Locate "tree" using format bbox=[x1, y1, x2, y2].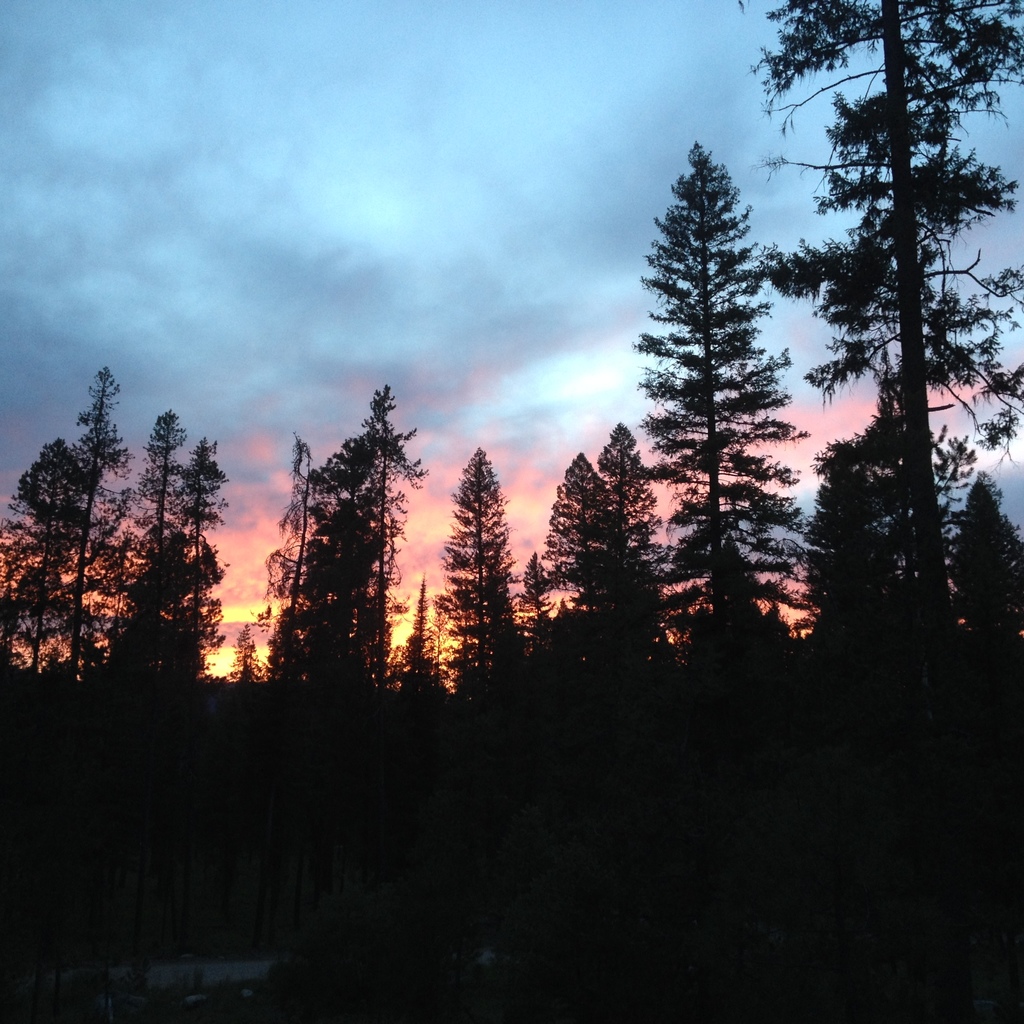
bbox=[258, 428, 326, 600].
